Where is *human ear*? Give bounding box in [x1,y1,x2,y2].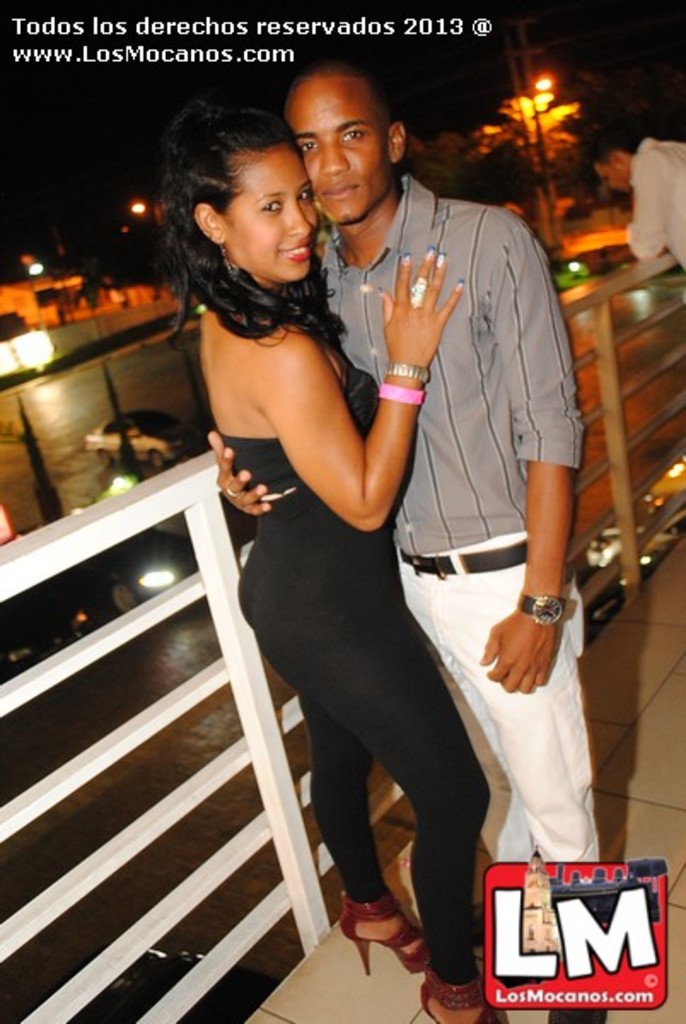
[193,200,227,246].
